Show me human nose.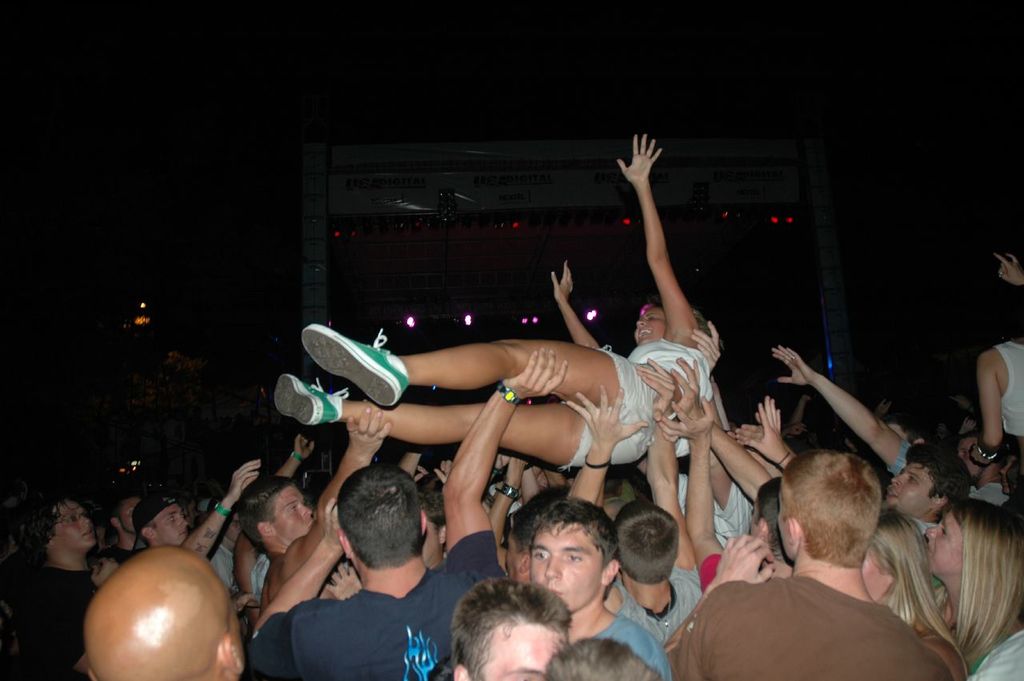
human nose is here: rect(892, 475, 906, 483).
